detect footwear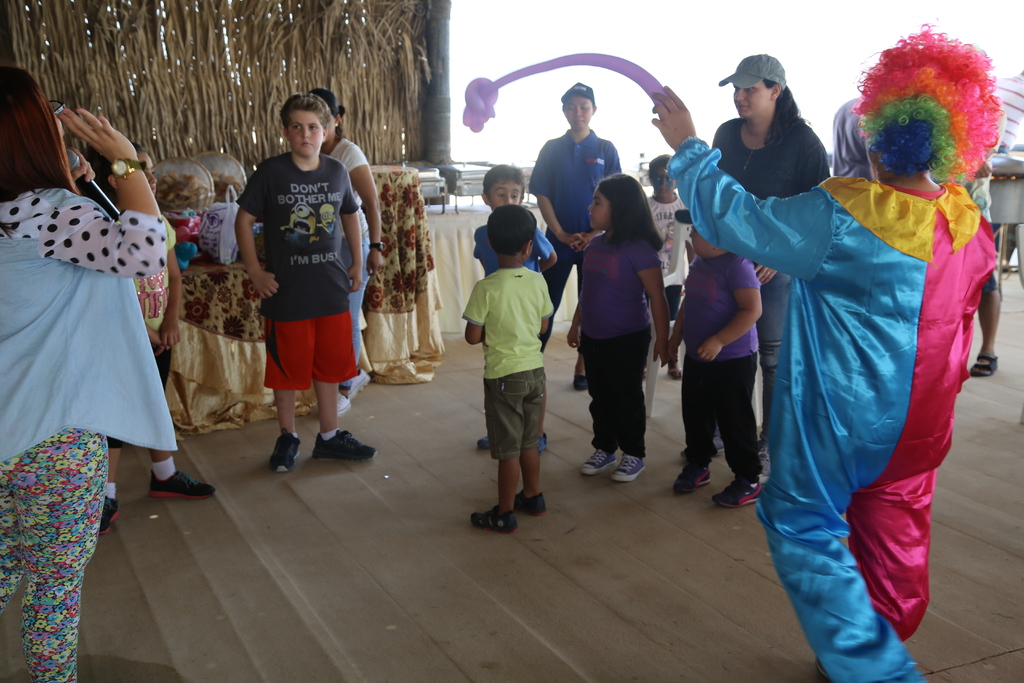
bbox(662, 365, 684, 379)
